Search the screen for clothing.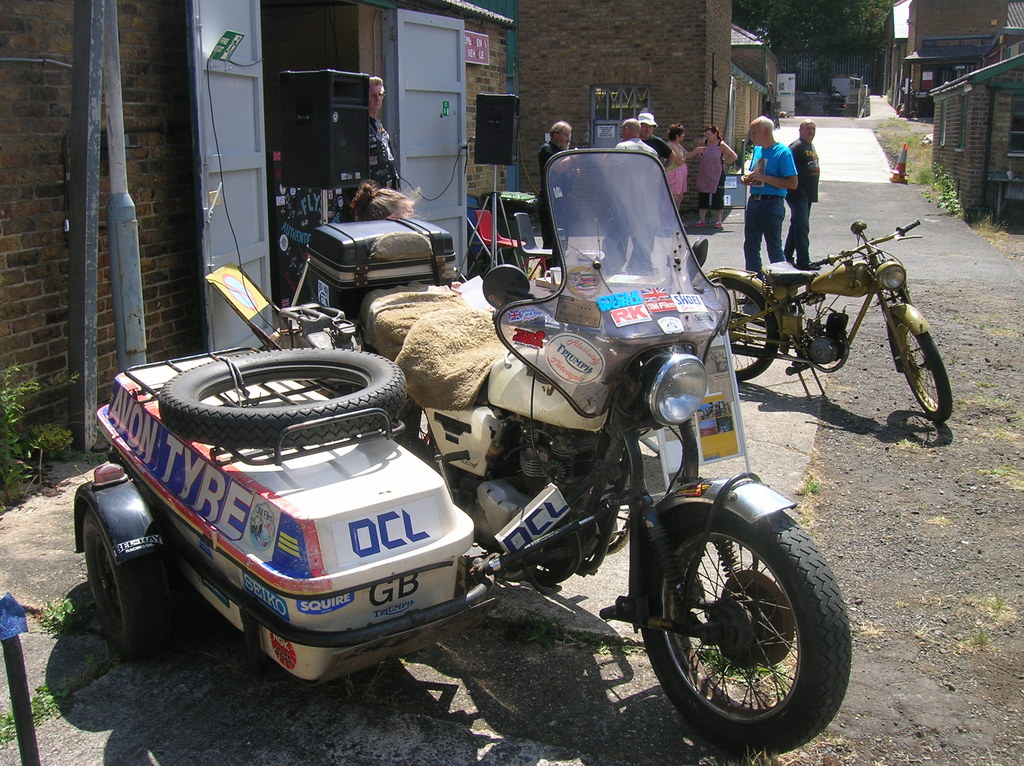
Found at bbox(666, 139, 690, 197).
